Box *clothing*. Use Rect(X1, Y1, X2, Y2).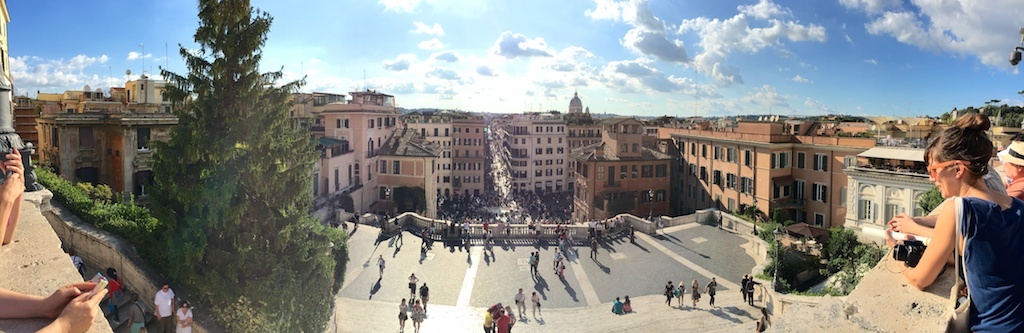
Rect(517, 294, 527, 312).
